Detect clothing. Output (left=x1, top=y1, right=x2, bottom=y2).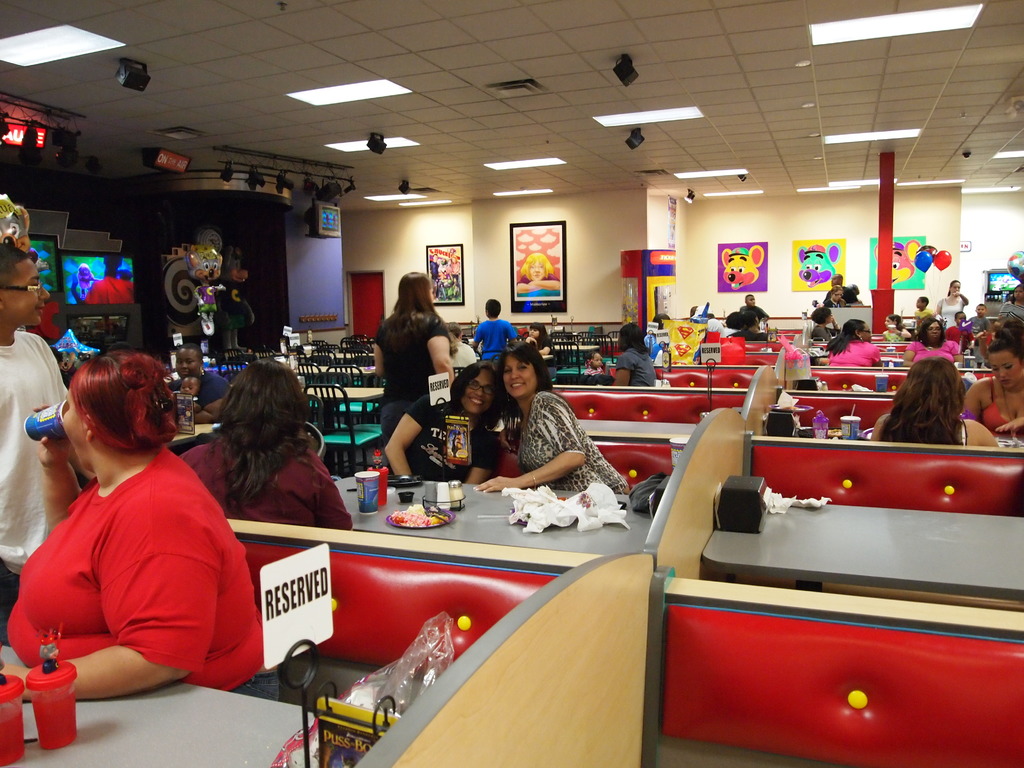
(left=178, top=438, right=355, bottom=529).
